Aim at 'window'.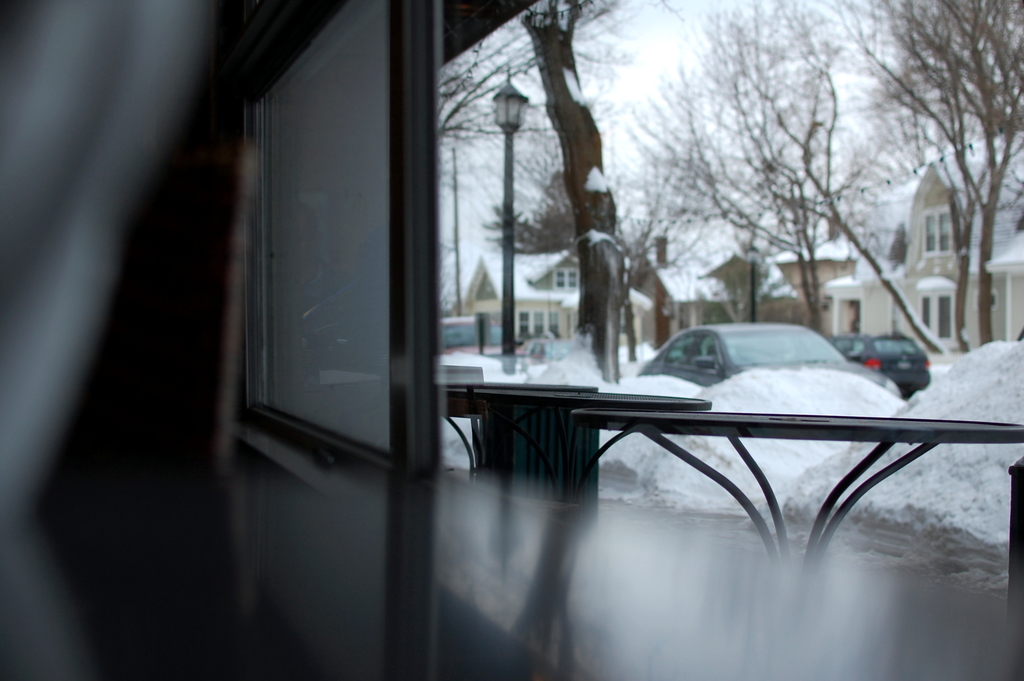
Aimed at BBox(918, 207, 954, 255).
